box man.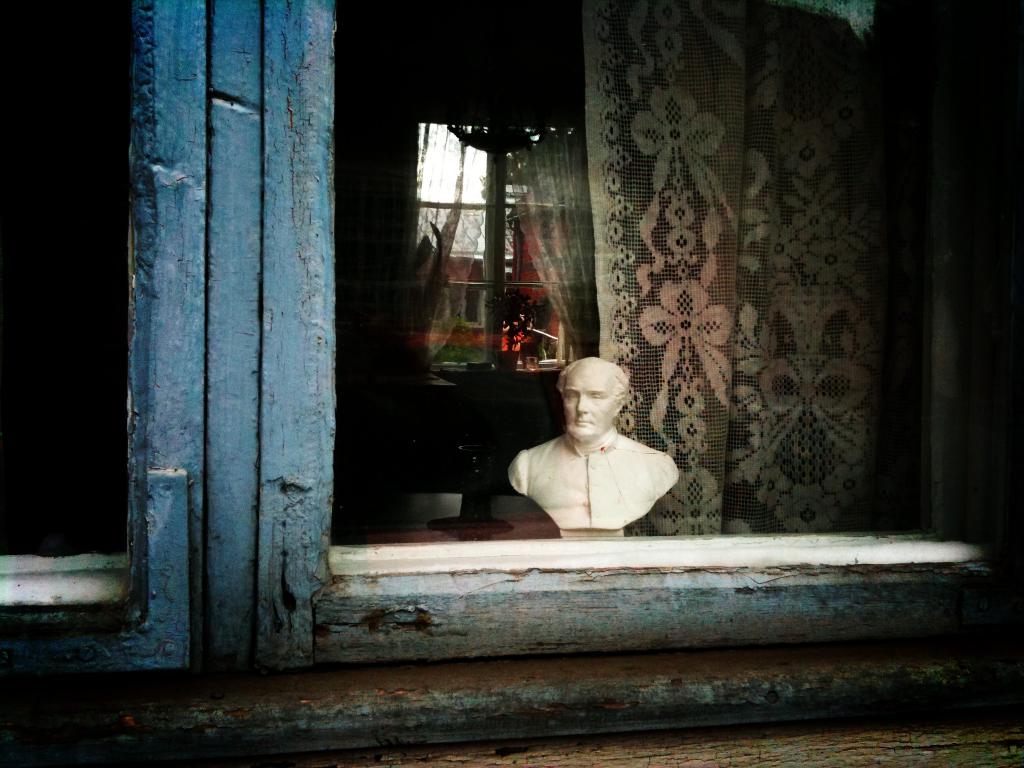
{"x1": 492, "y1": 353, "x2": 676, "y2": 531}.
